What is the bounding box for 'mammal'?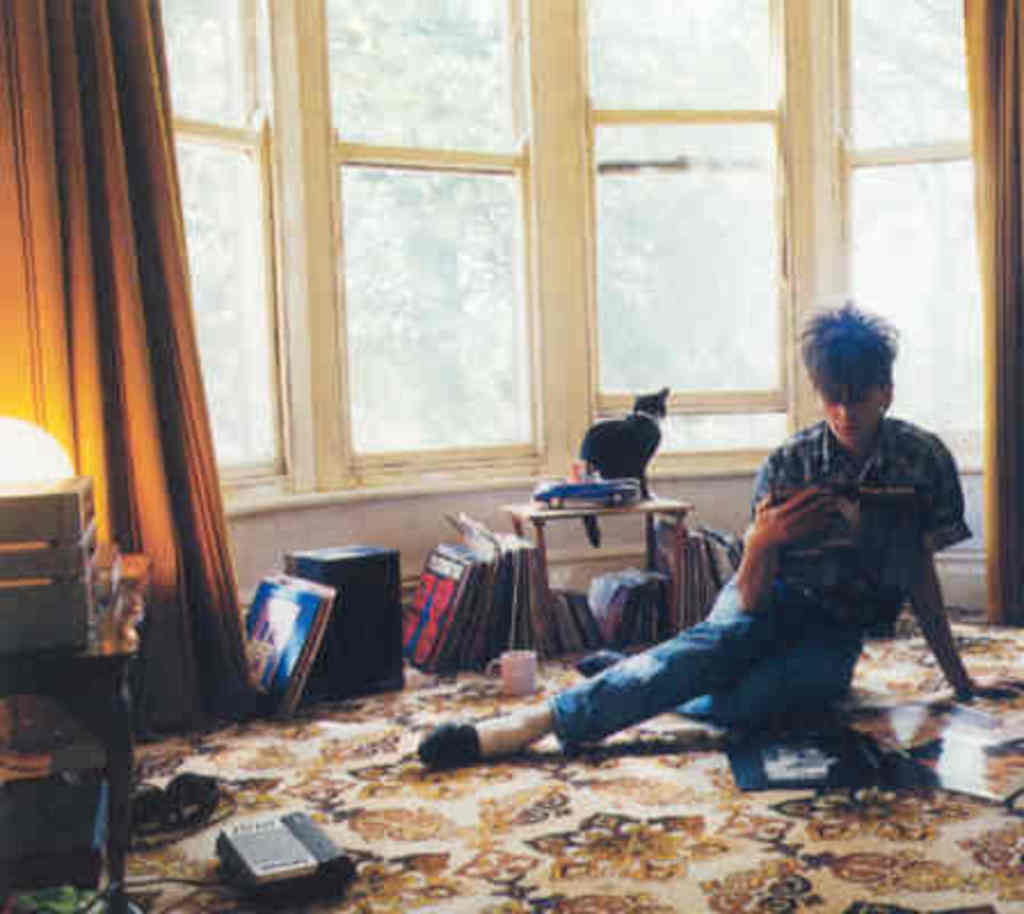
656, 327, 985, 765.
